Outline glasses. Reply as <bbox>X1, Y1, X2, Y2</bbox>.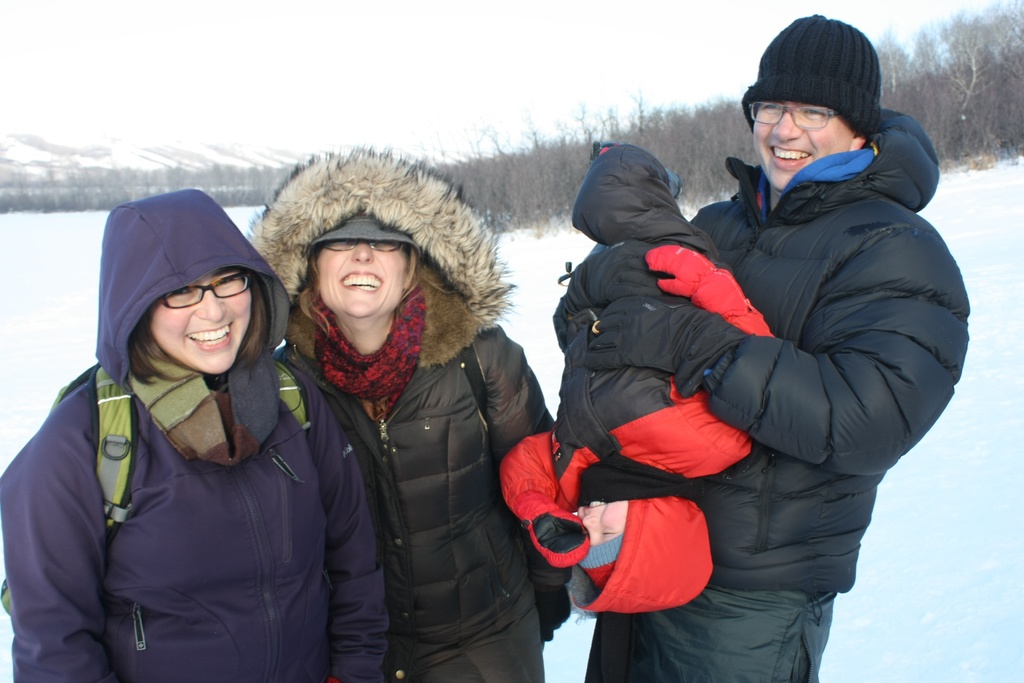
<bbox>161, 273, 250, 309</bbox>.
